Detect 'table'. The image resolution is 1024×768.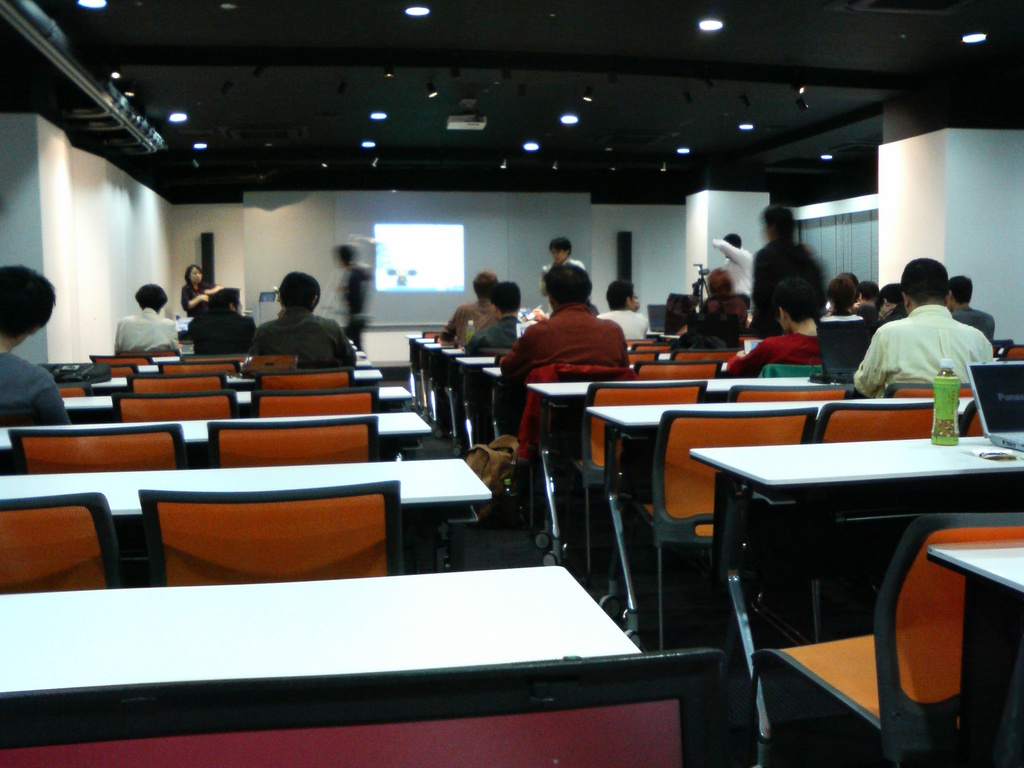
{"x1": 12, "y1": 543, "x2": 737, "y2": 750}.
